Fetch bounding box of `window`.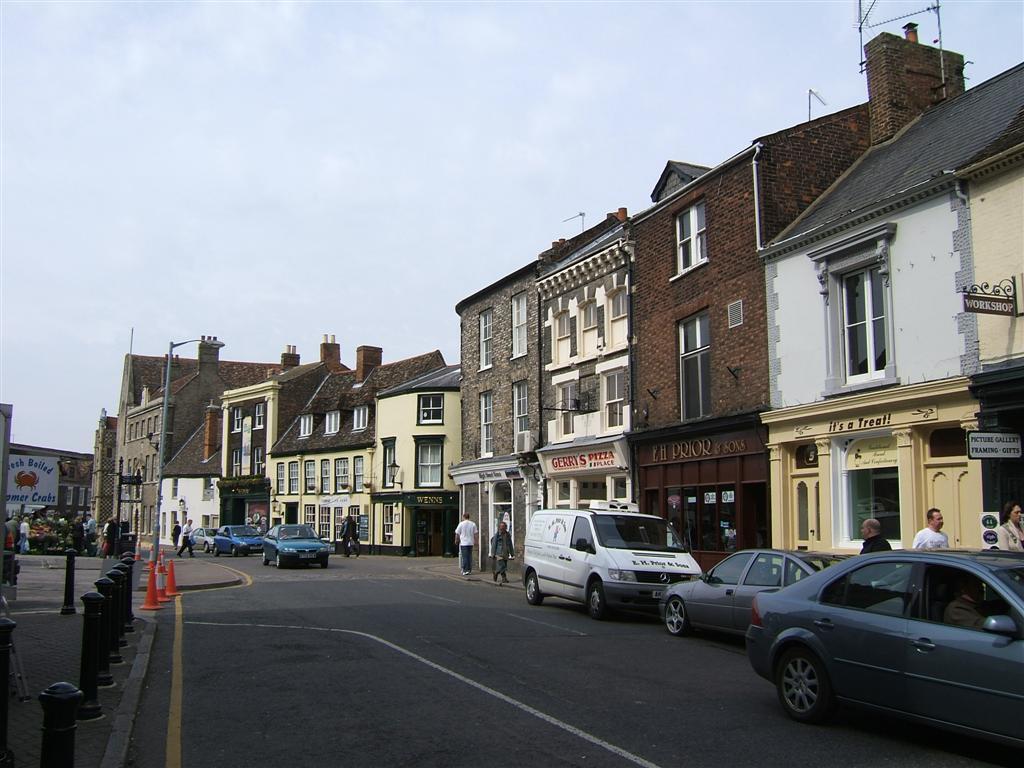
Bbox: Rect(321, 459, 329, 494).
